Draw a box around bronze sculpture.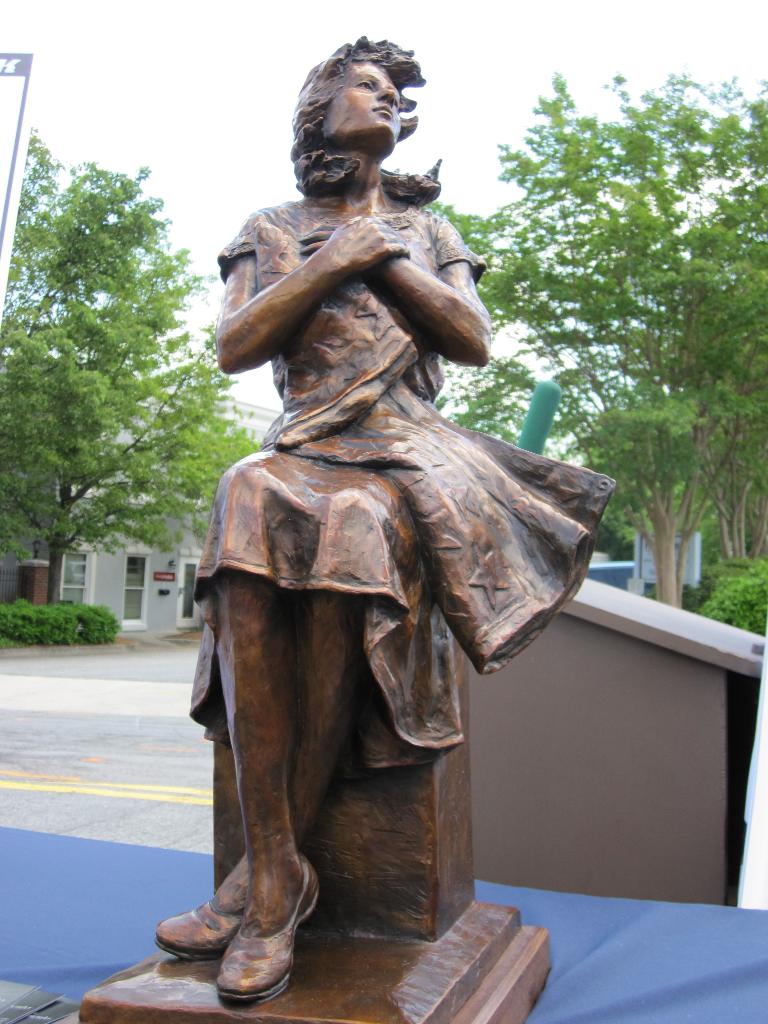
detection(147, 67, 595, 966).
